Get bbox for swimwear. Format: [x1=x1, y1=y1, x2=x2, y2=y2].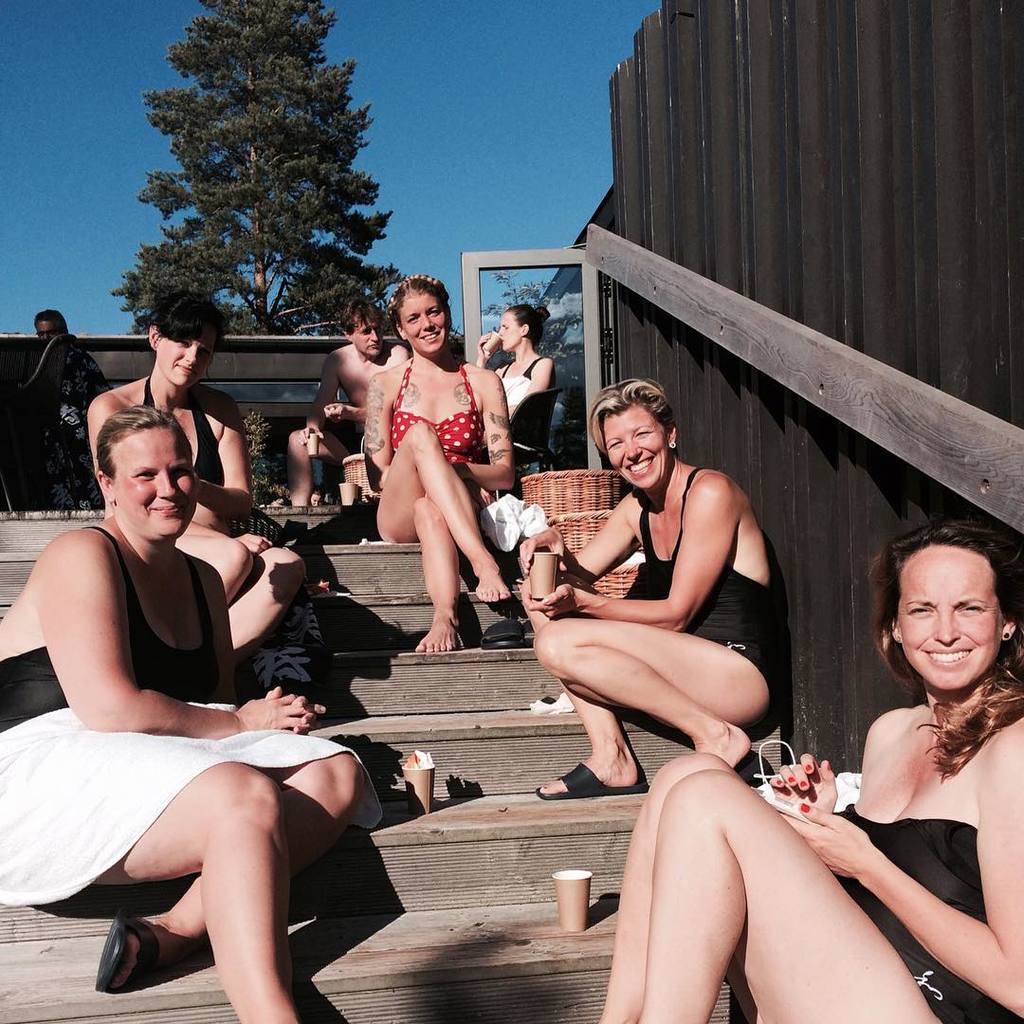
[x1=1, y1=514, x2=232, y2=737].
